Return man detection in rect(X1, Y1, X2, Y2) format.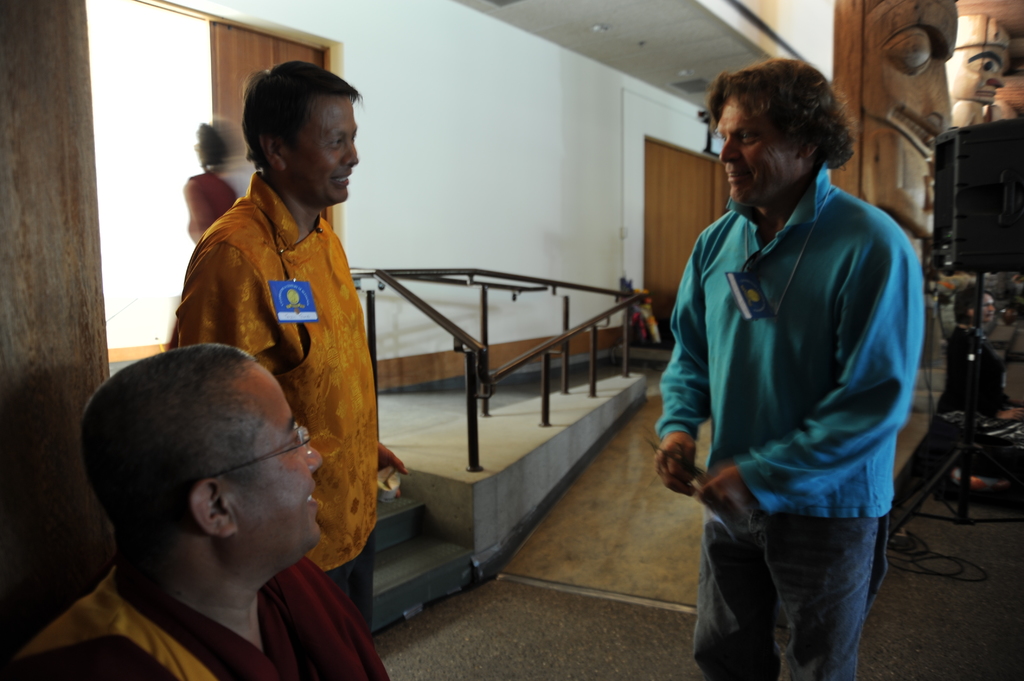
rect(172, 56, 406, 641).
